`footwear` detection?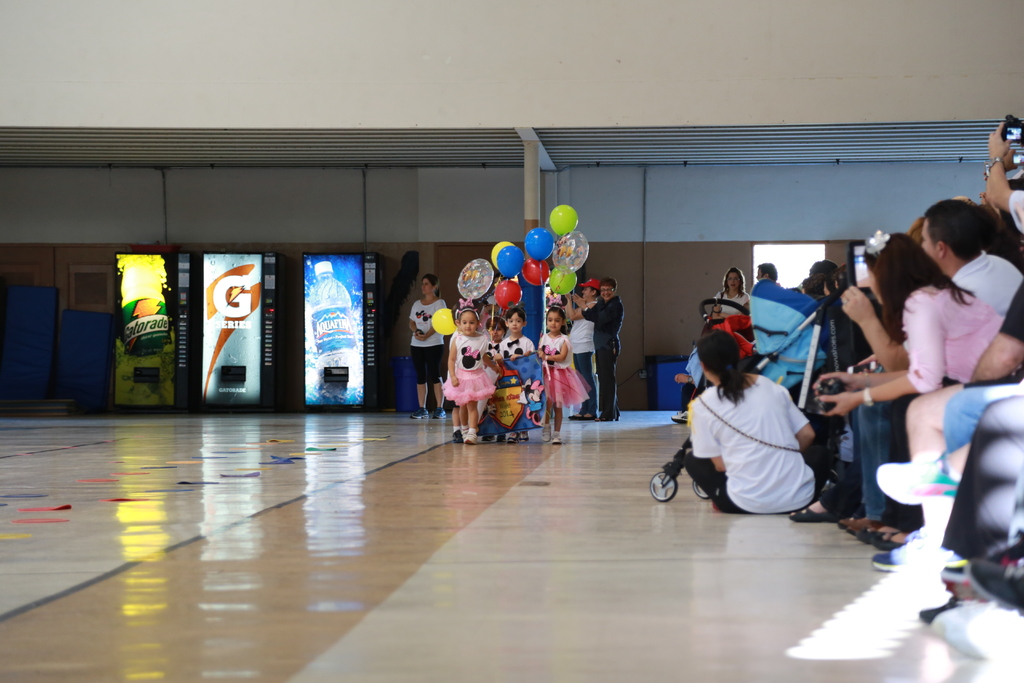
box(782, 500, 840, 525)
